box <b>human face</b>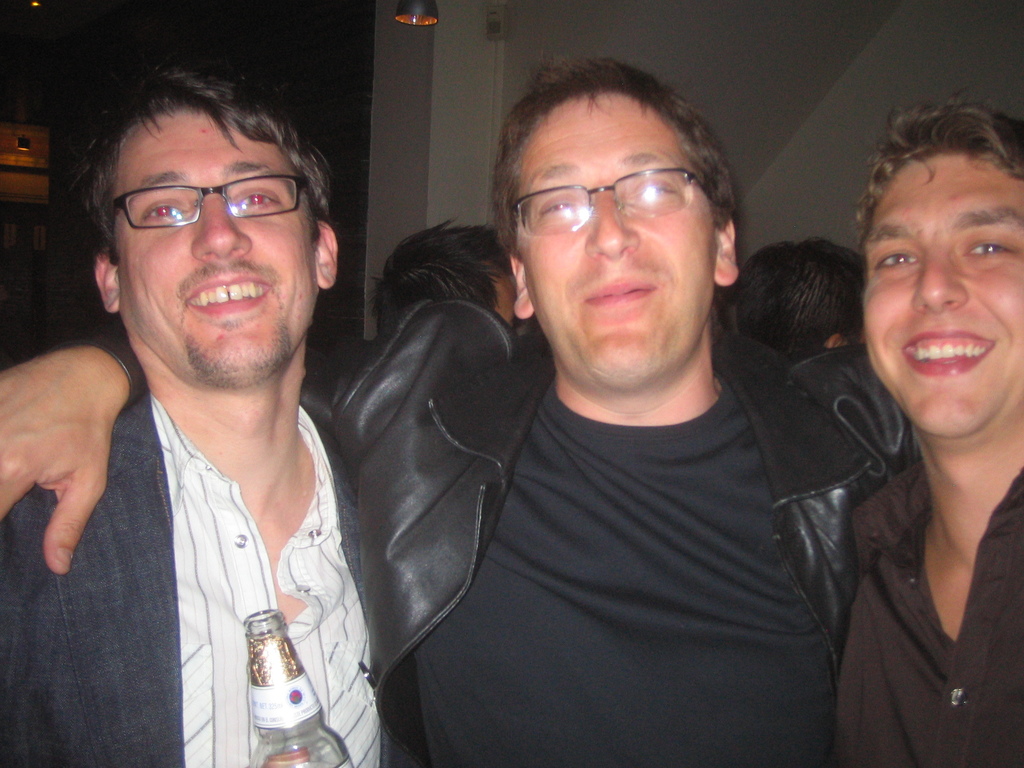
<region>118, 103, 318, 380</region>
